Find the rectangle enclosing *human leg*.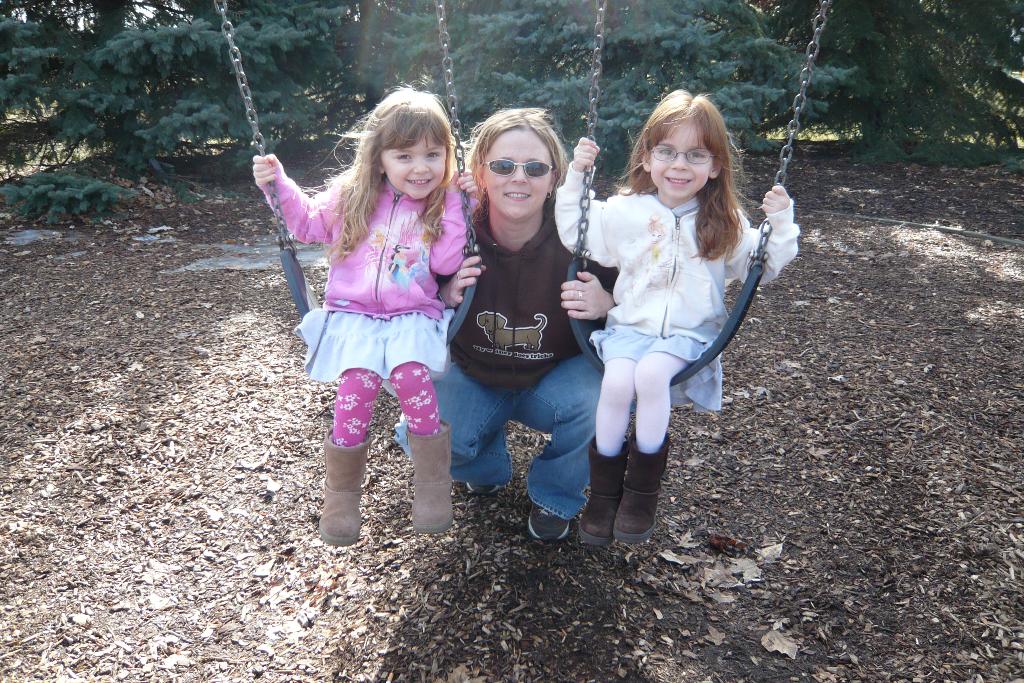
389, 353, 506, 499.
